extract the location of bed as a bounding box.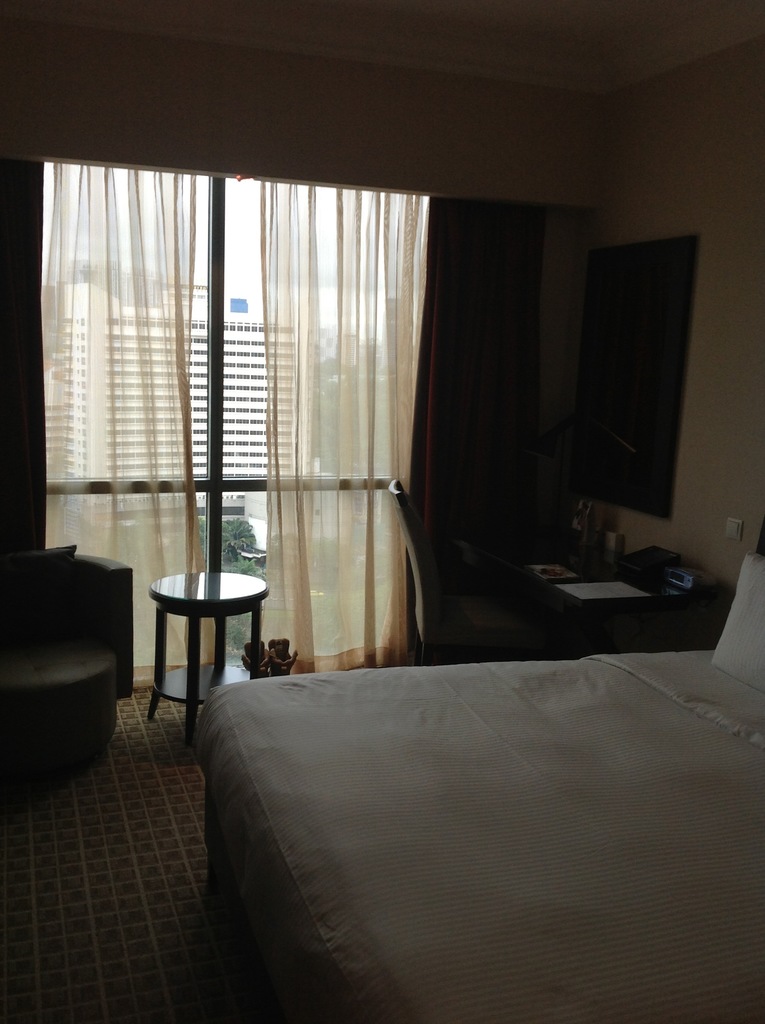
188/525/764/1023.
